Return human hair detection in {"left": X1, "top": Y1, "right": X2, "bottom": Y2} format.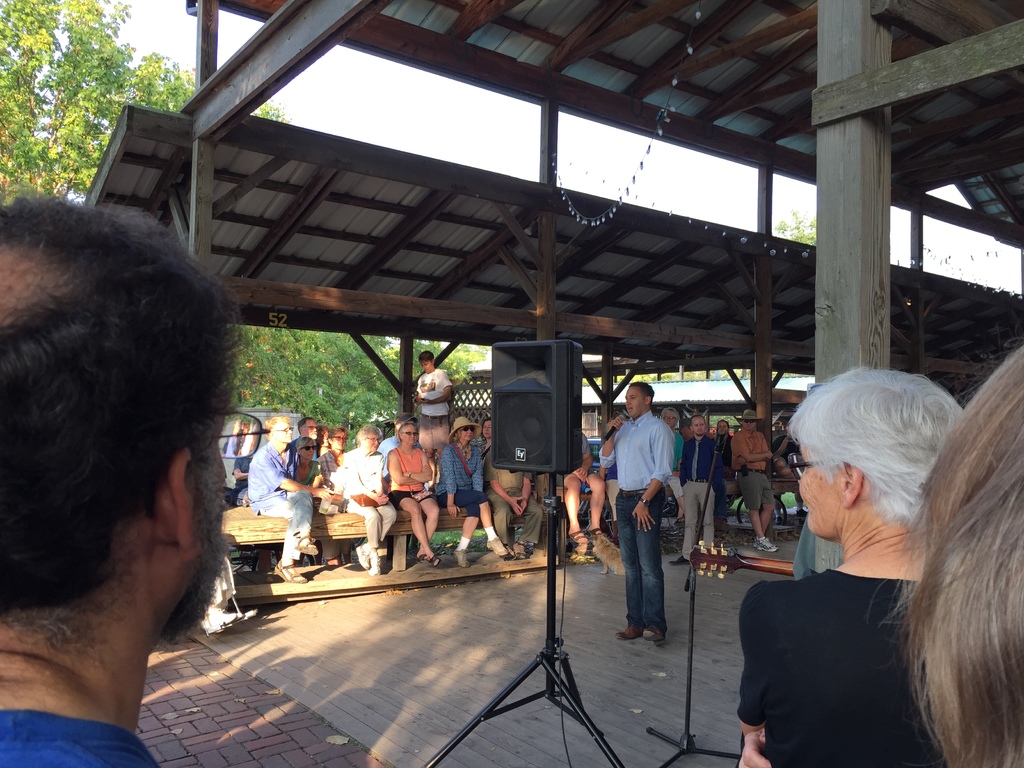
{"left": 717, "top": 419, "right": 730, "bottom": 430}.
